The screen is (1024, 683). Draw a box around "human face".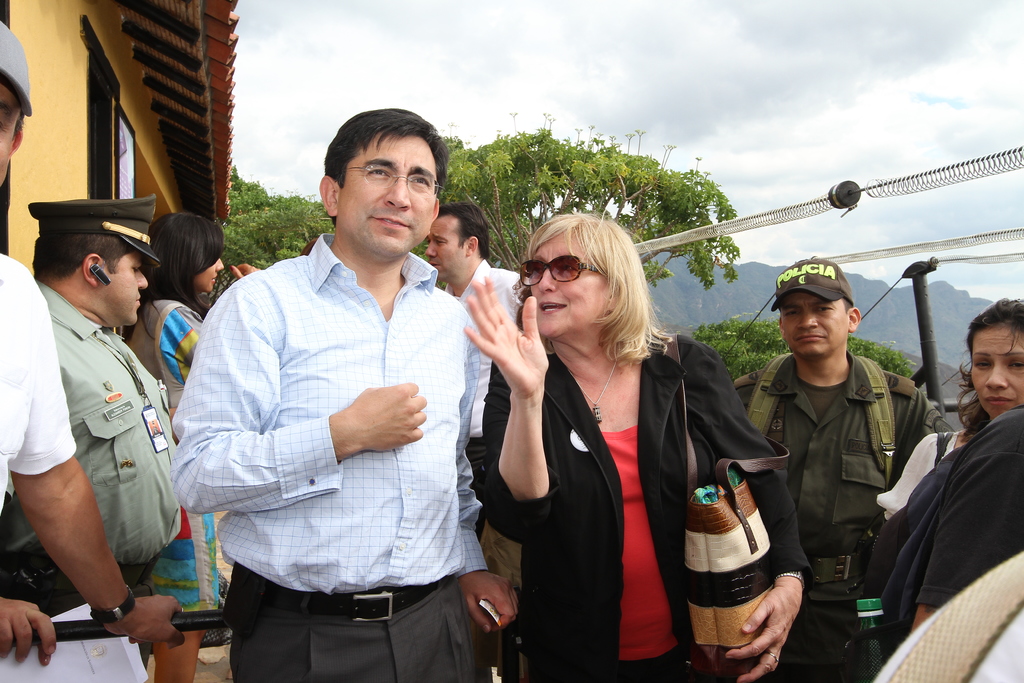
crop(425, 213, 465, 279).
